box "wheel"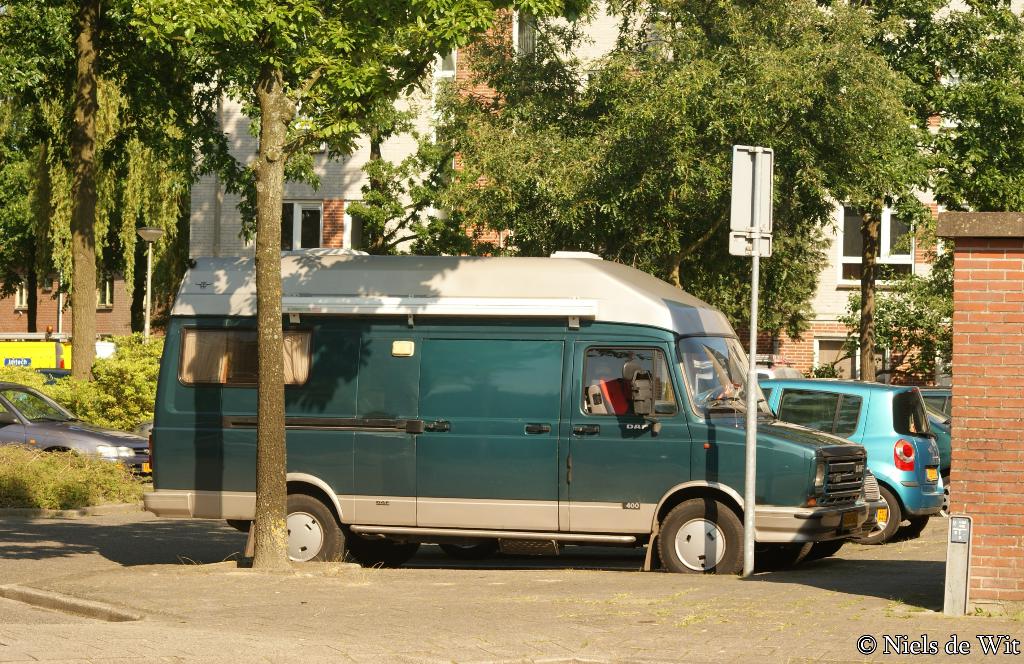
<bbox>899, 507, 927, 539</bbox>
